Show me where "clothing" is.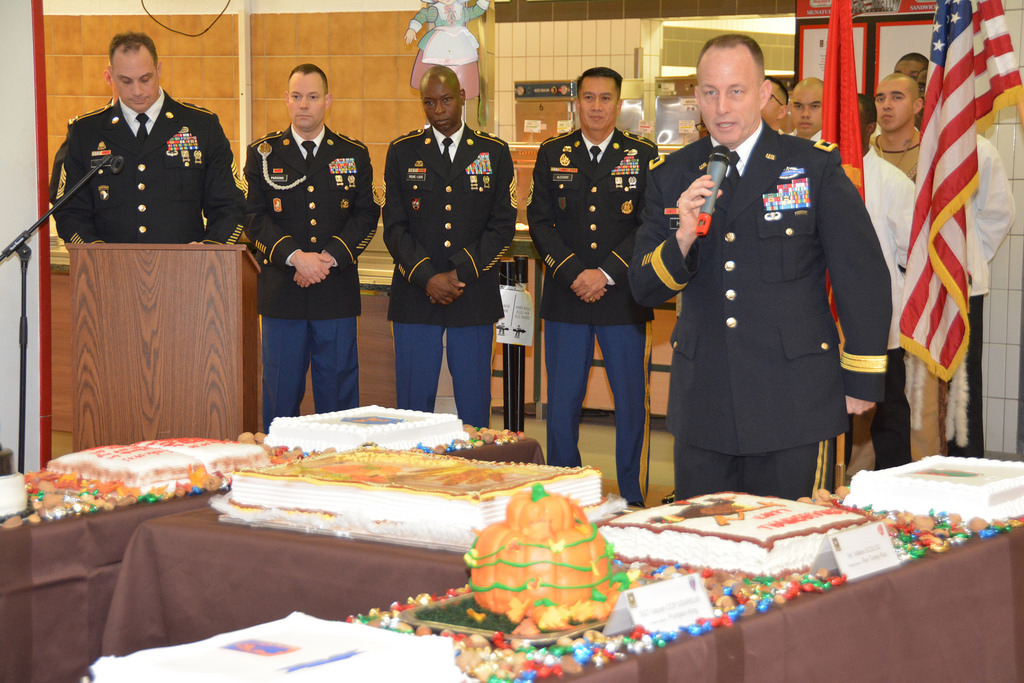
"clothing" is at detection(859, 141, 922, 472).
